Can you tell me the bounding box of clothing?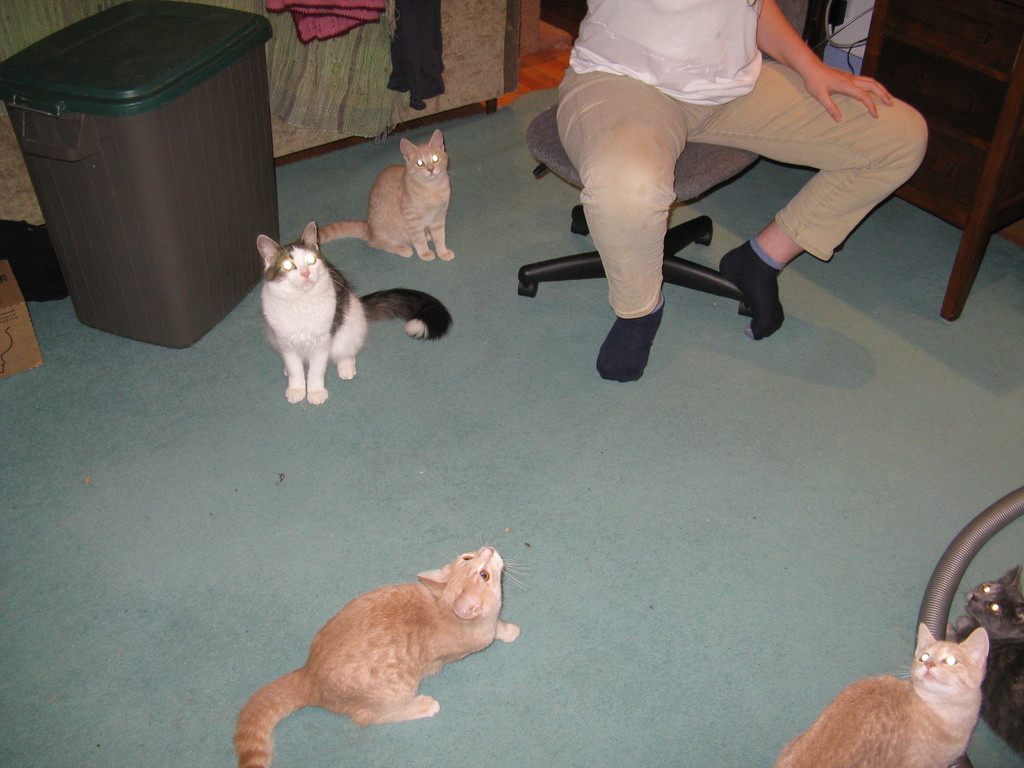
<bbox>525, 0, 923, 336</bbox>.
